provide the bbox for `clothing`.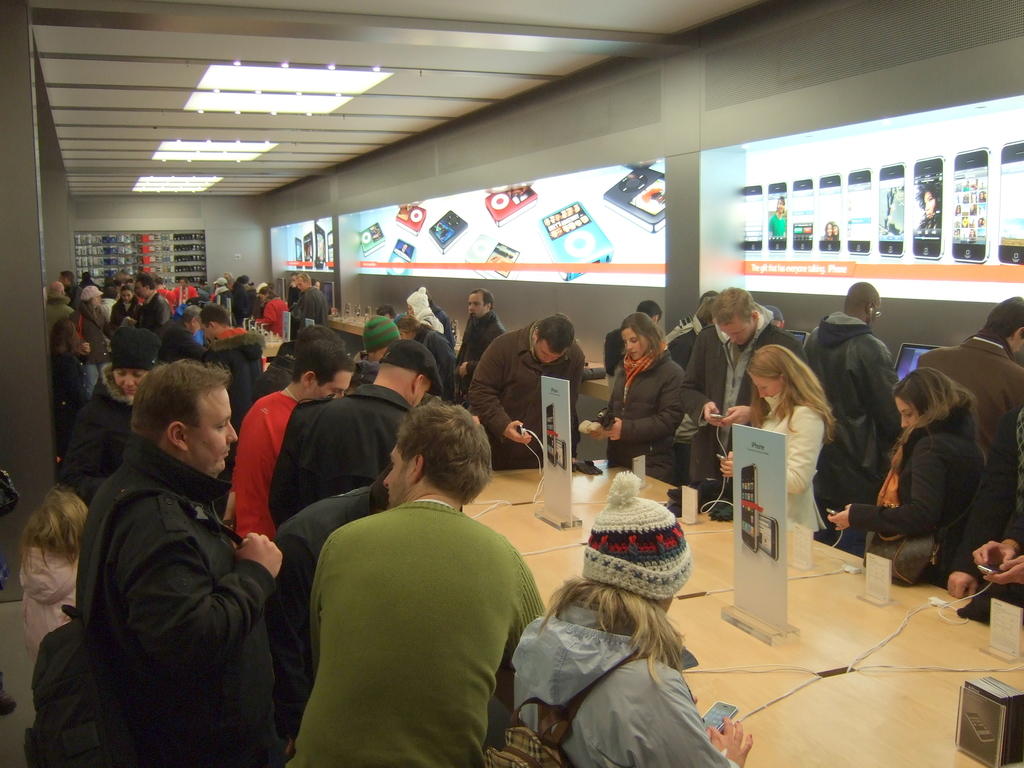
<box>17,538,83,650</box>.
